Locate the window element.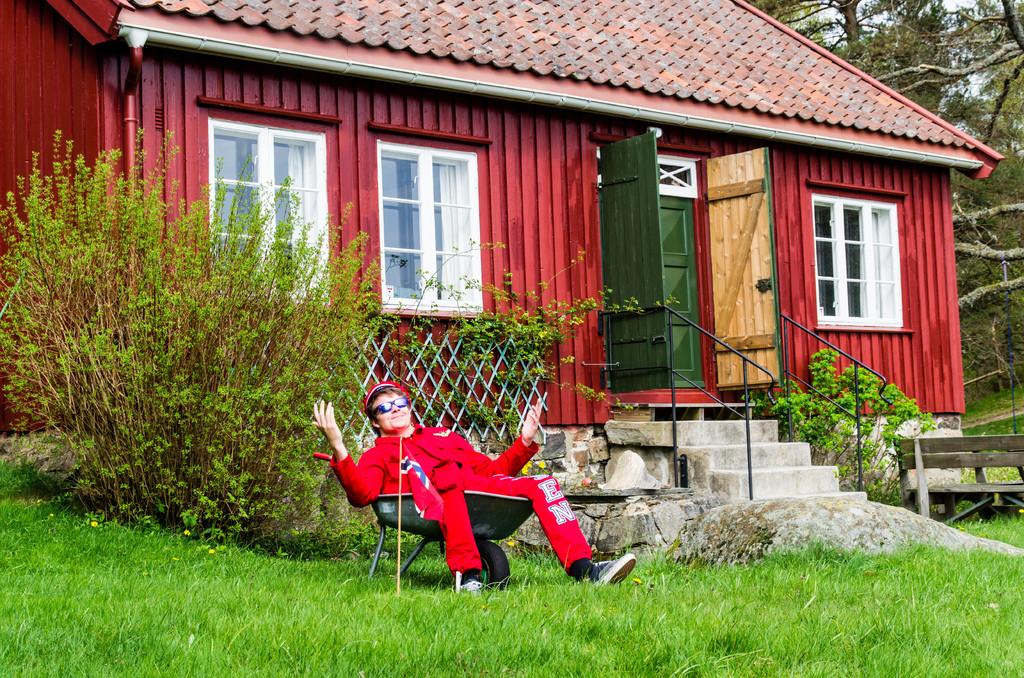
Element bbox: box(209, 120, 324, 305).
